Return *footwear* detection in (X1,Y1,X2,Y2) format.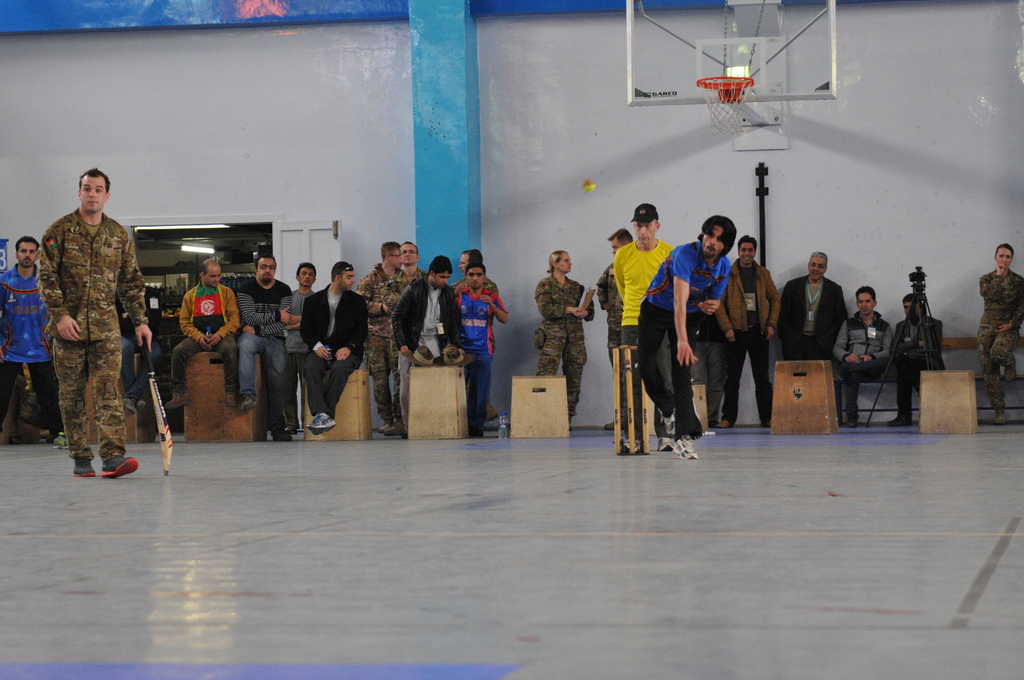
(311,408,337,430).
